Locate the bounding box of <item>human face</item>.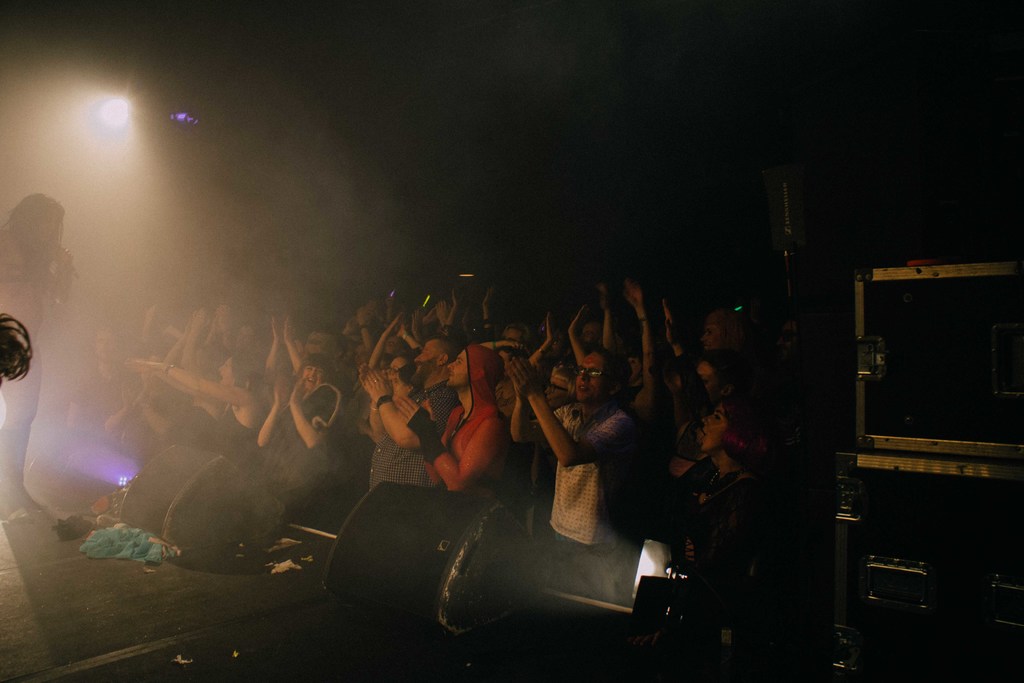
Bounding box: 303,340,319,358.
